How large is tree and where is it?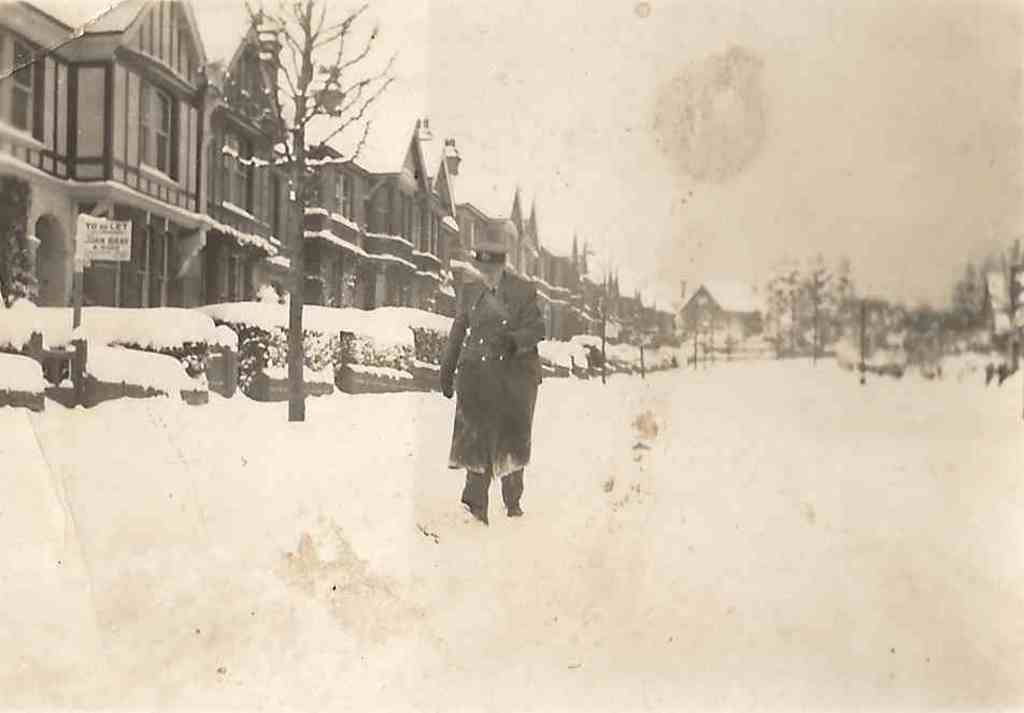
Bounding box: 623, 281, 675, 397.
